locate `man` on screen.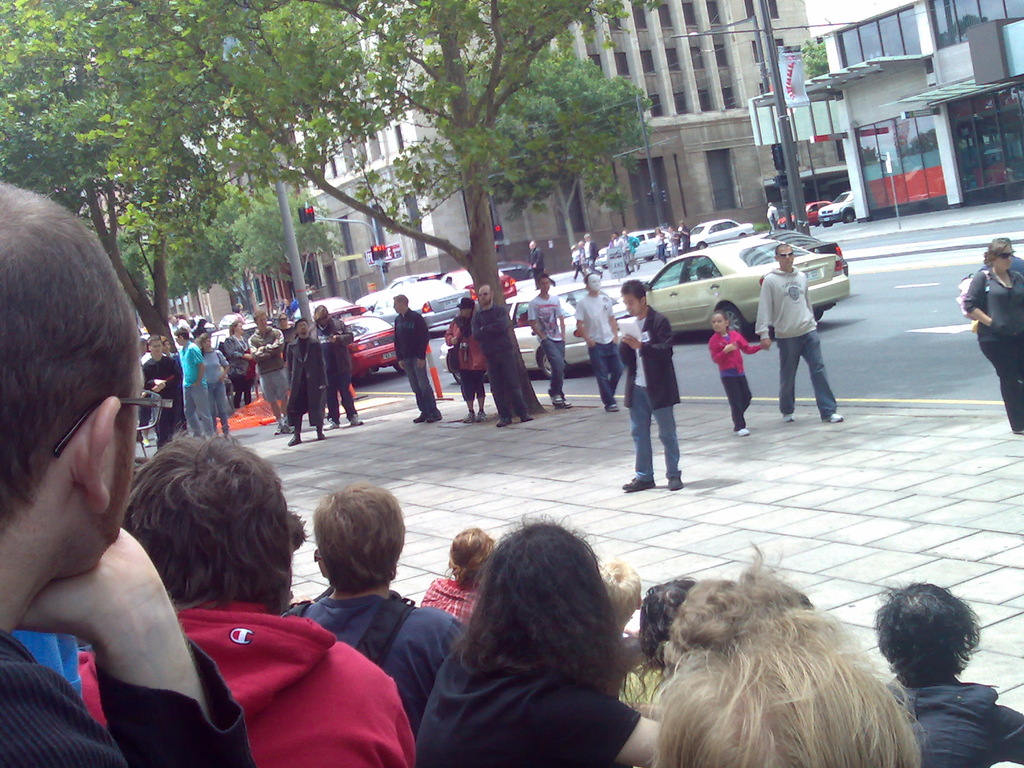
On screen at box=[308, 305, 364, 425].
